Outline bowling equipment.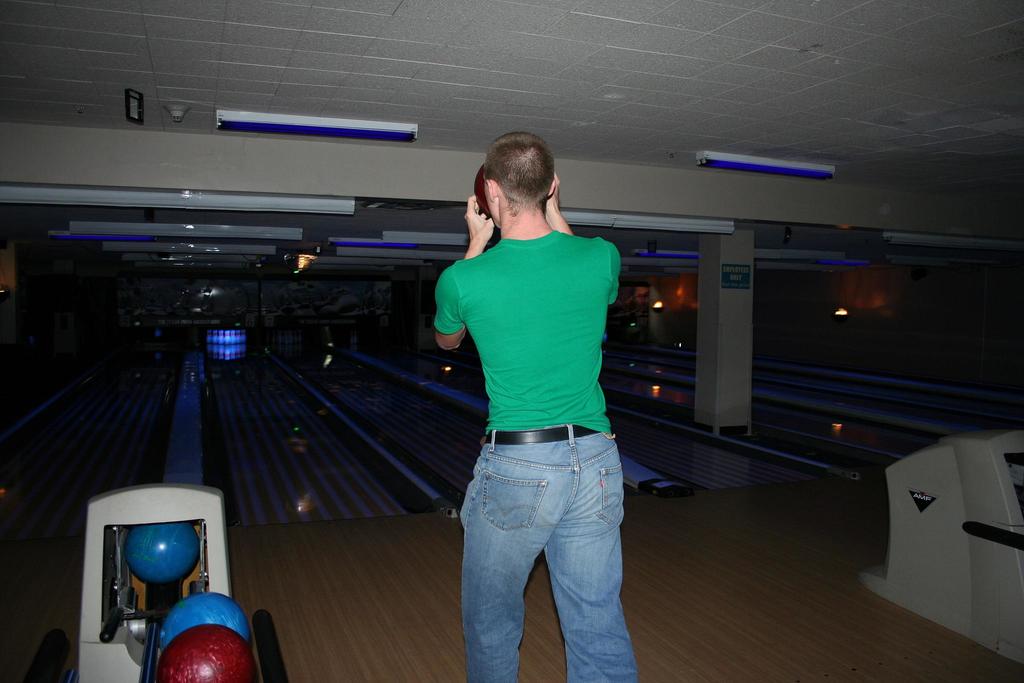
Outline: rect(20, 482, 289, 682).
